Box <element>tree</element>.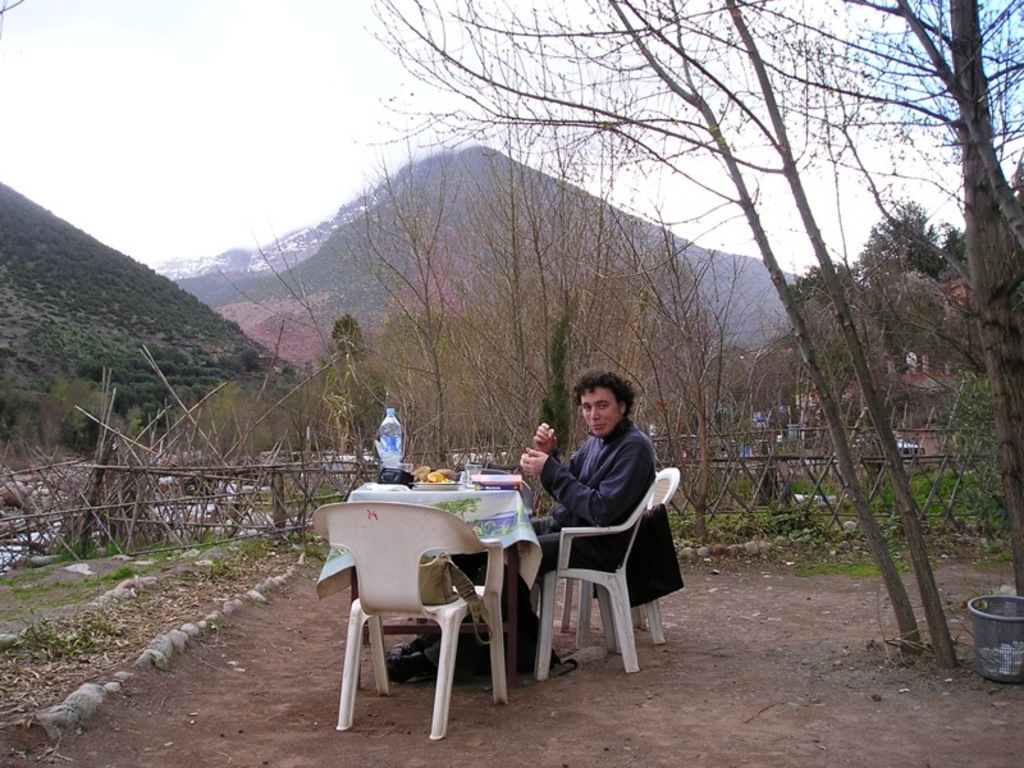
crop(938, 228, 1002, 370).
